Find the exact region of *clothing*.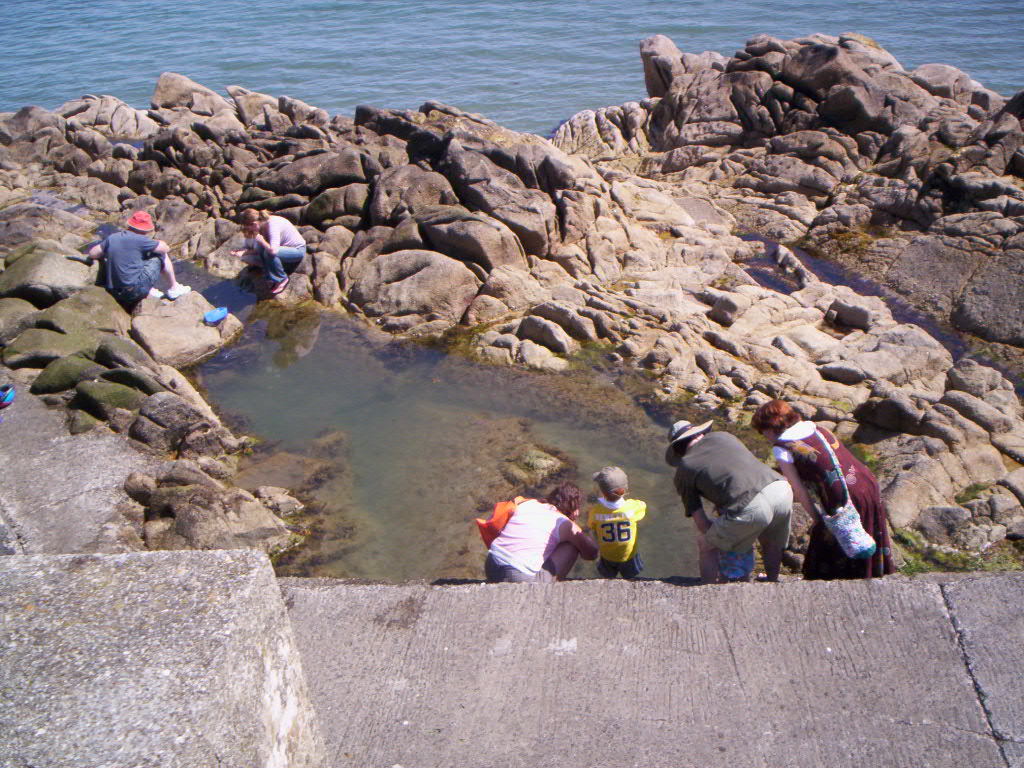
Exact region: {"x1": 243, "y1": 235, "x2": 257, "y2": 268}.
